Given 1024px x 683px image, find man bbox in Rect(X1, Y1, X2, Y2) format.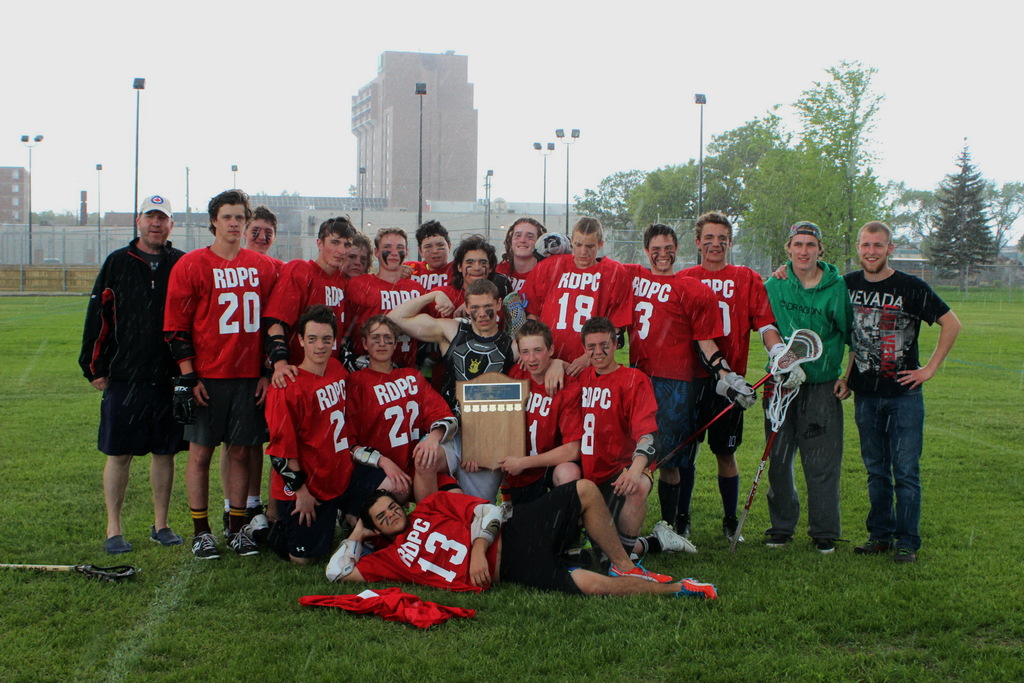
Rect(680, 210, 803, 545).
